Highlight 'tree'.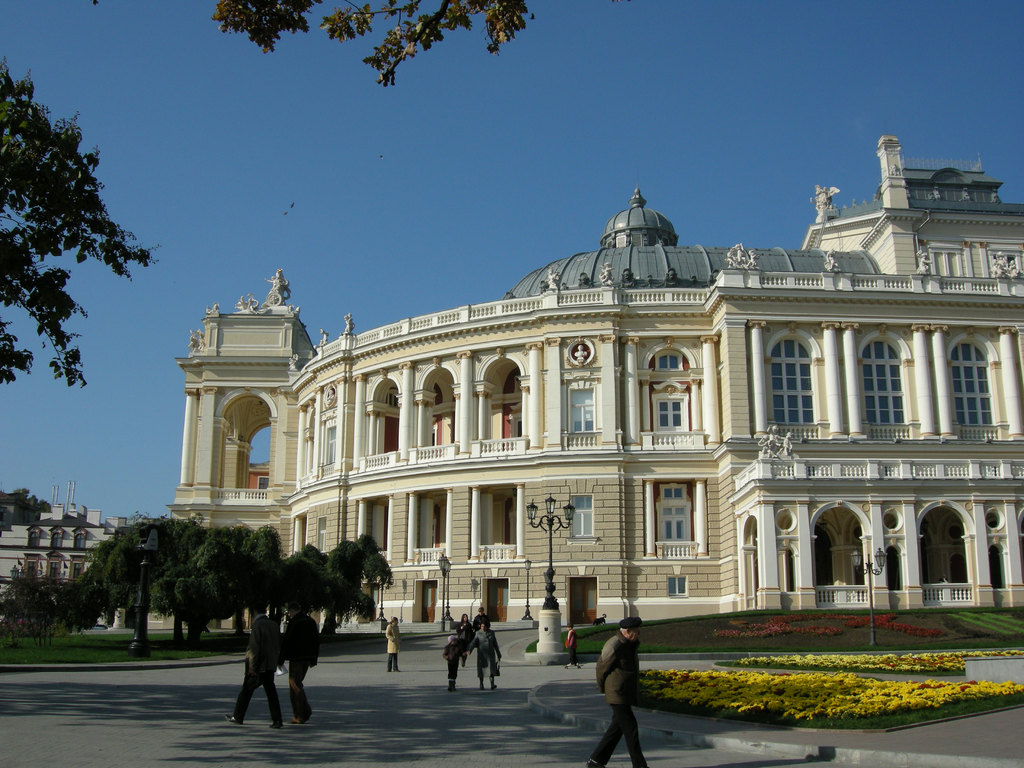
Highlighted region: box(0, 0, 535, 387).
